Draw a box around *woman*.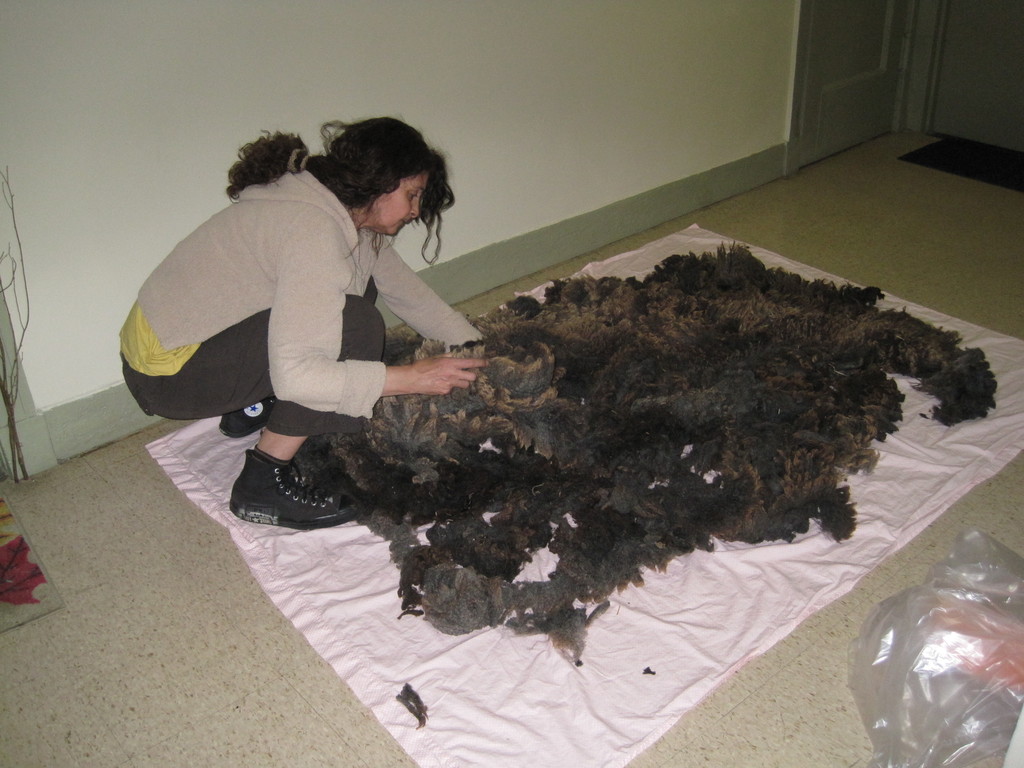
120, 126, 462, 496.
